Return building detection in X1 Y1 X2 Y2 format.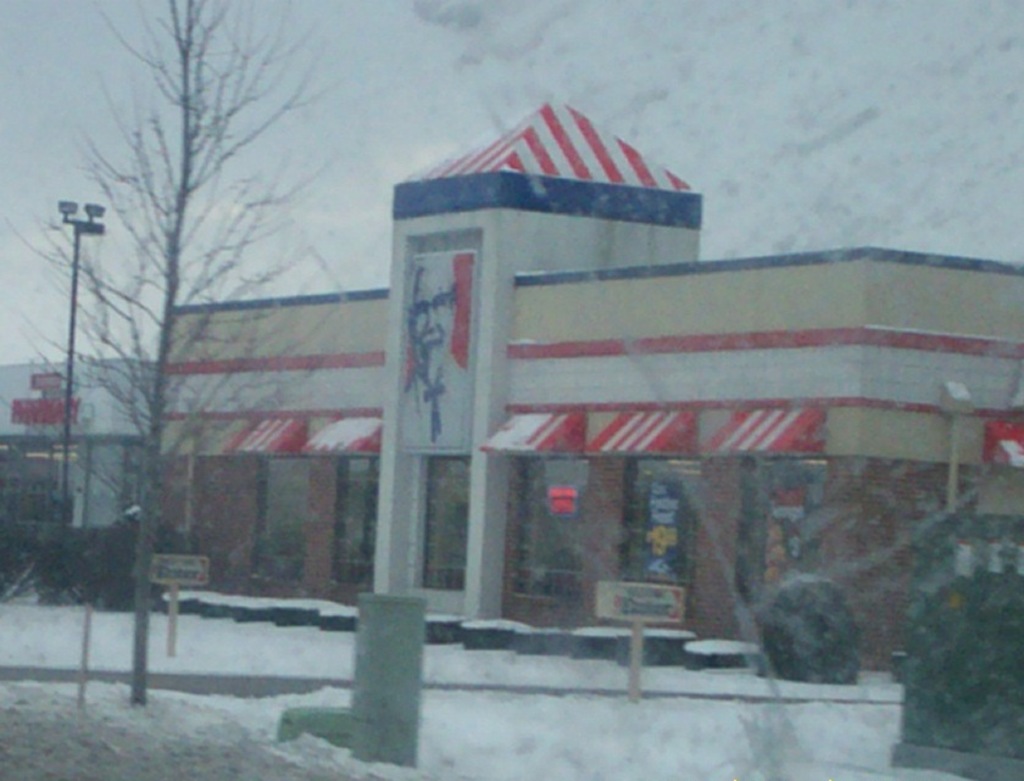
0 356 156 532.
